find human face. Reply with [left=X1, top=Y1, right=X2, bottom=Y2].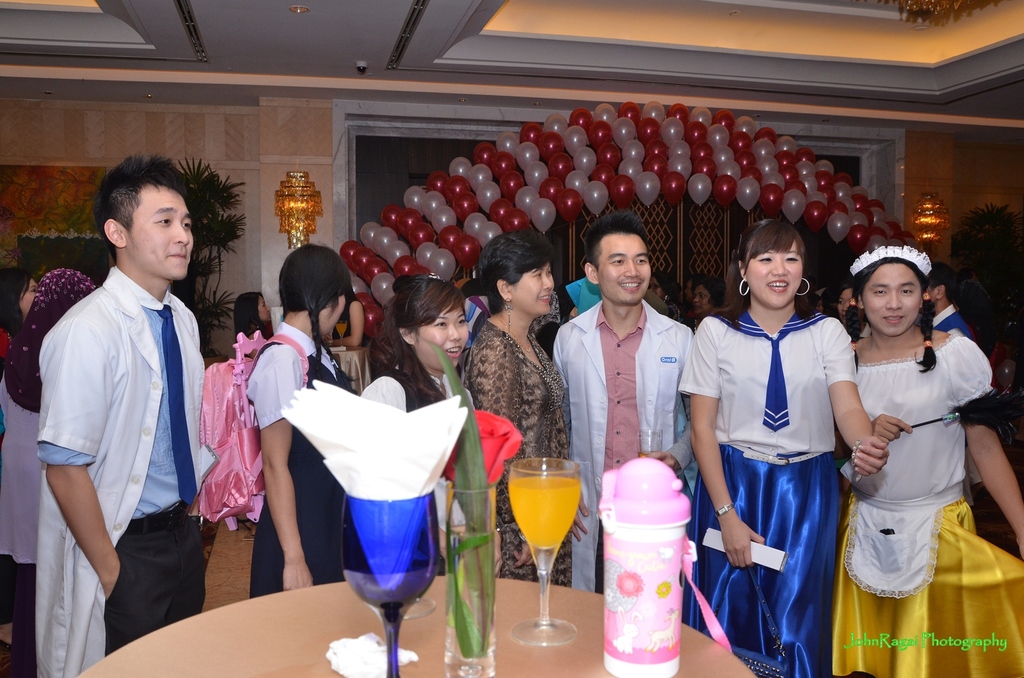
[left=861, top=266, right=924, bottom=336].
